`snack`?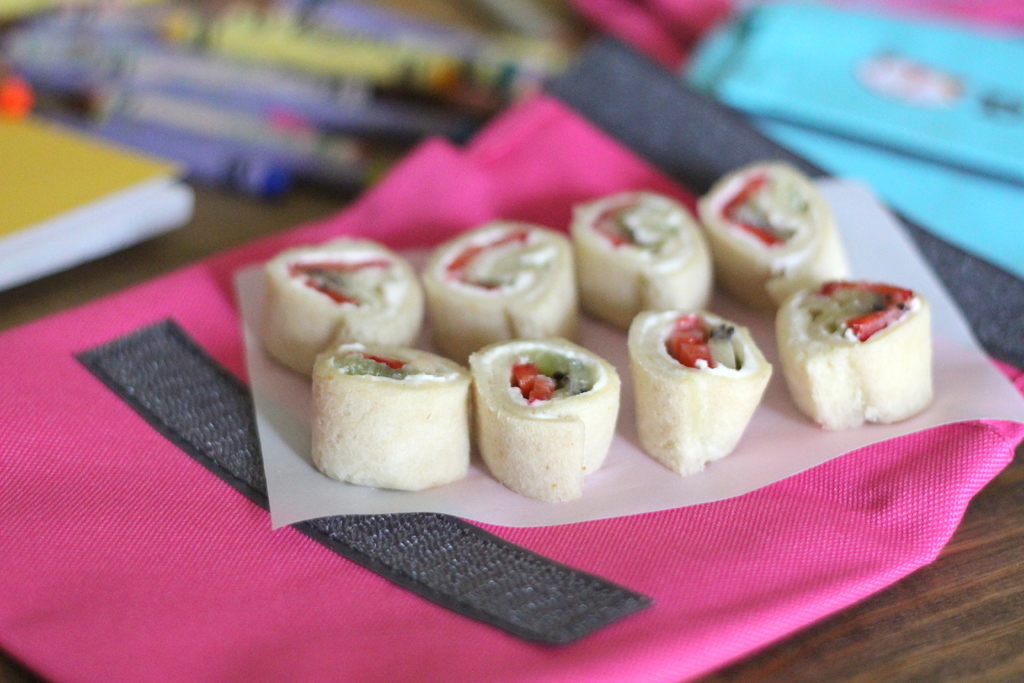
<region>308, 337, 476, 493</region>
